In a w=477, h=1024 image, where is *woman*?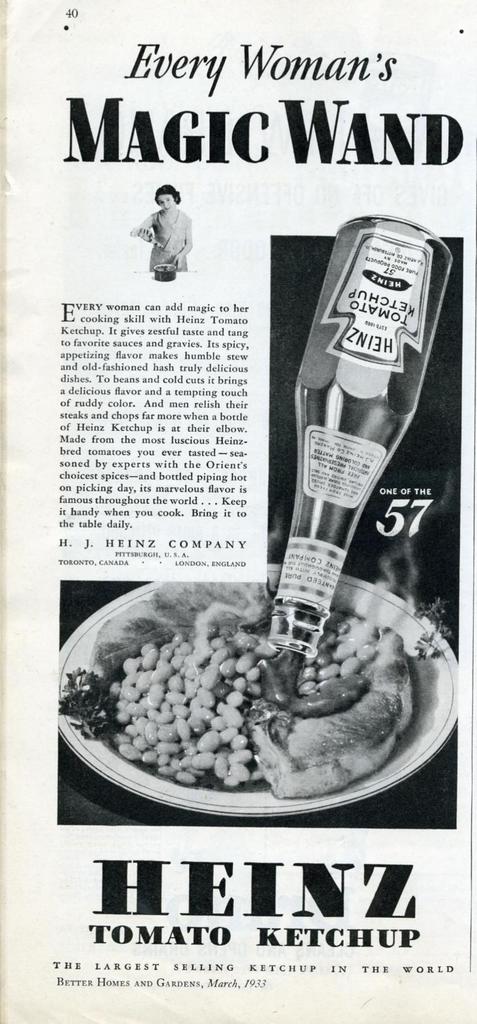
crop(124, 175, 214, 275).
